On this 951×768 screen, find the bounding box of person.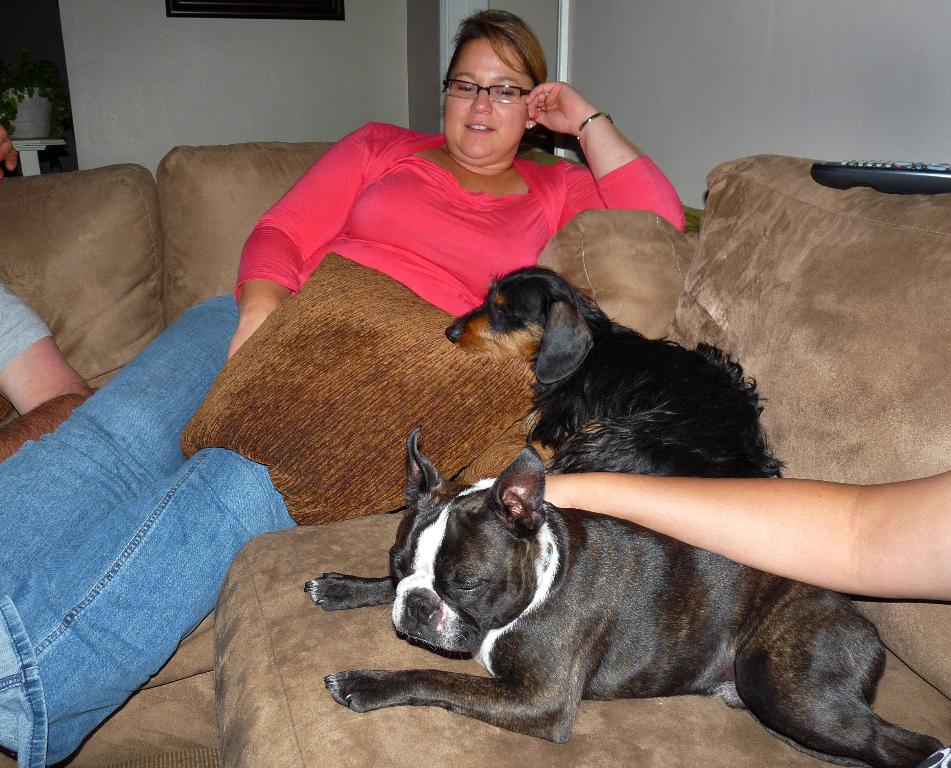
Bounding box: x1=0 y1=2 x2=692 y2=767.
